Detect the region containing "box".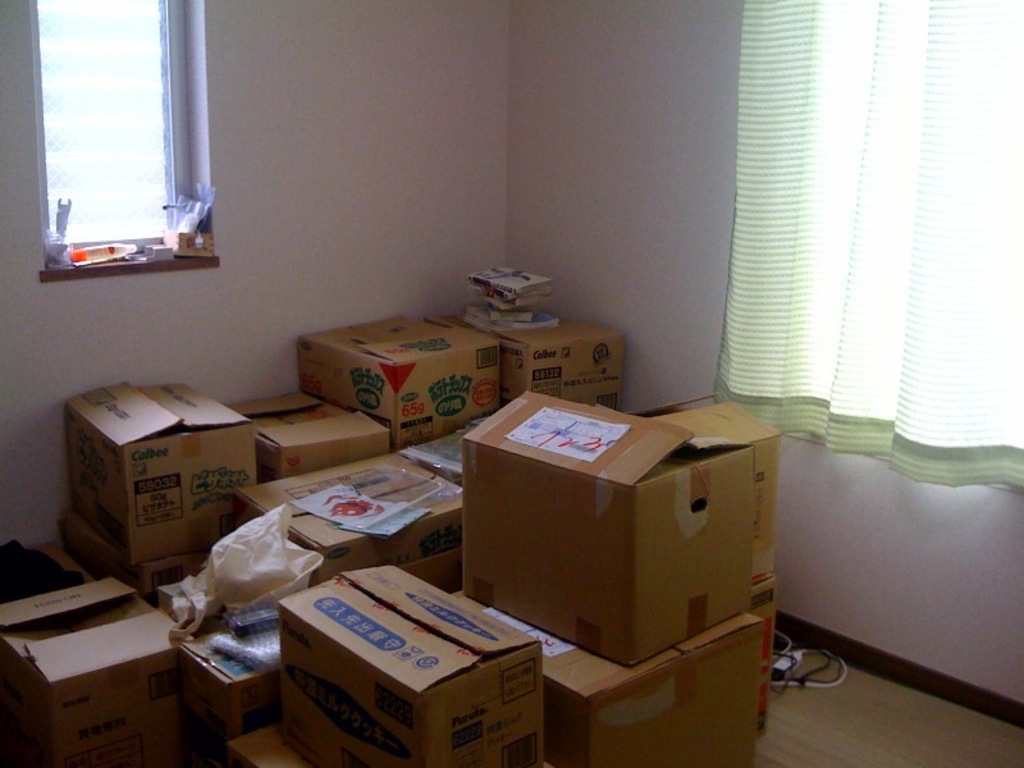
(490, 305, 529, 321).
